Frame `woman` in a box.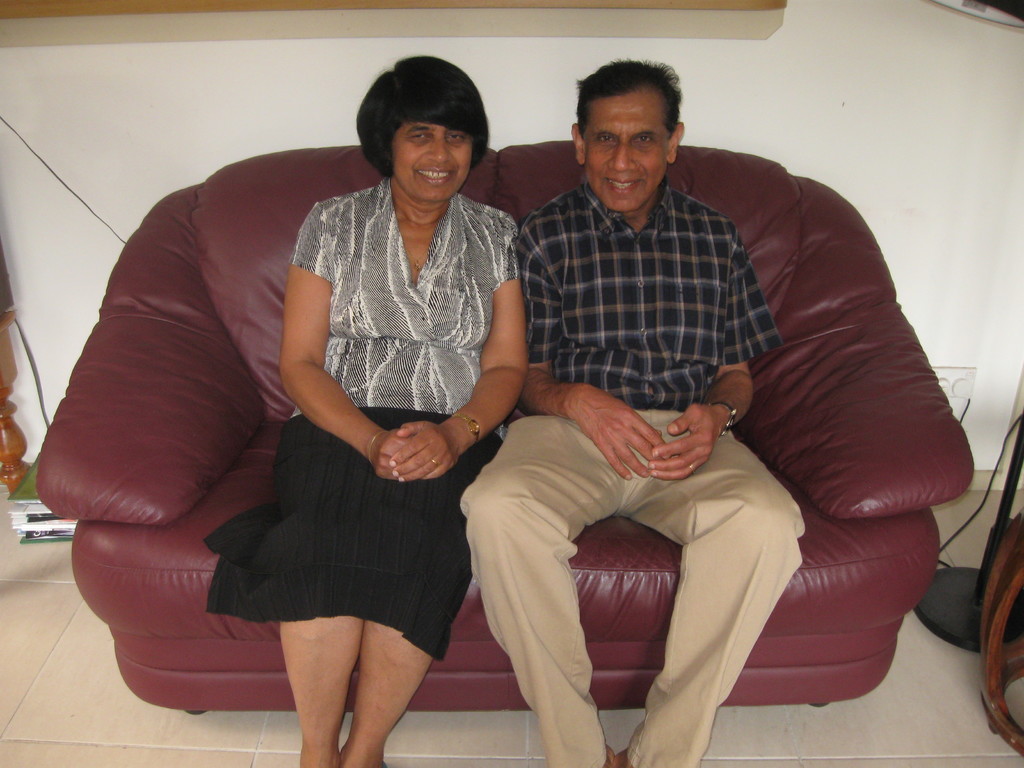
140 58 518 767.
